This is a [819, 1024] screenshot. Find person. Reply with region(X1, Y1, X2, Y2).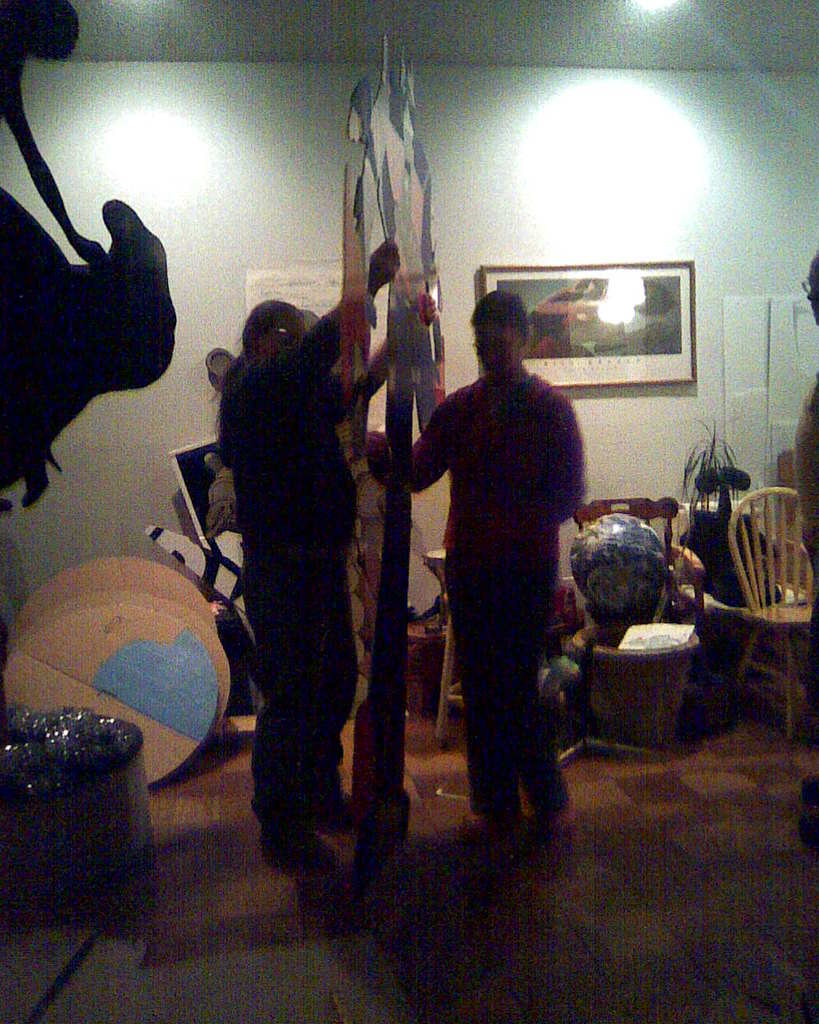
region(793, 254, 818, 554).
